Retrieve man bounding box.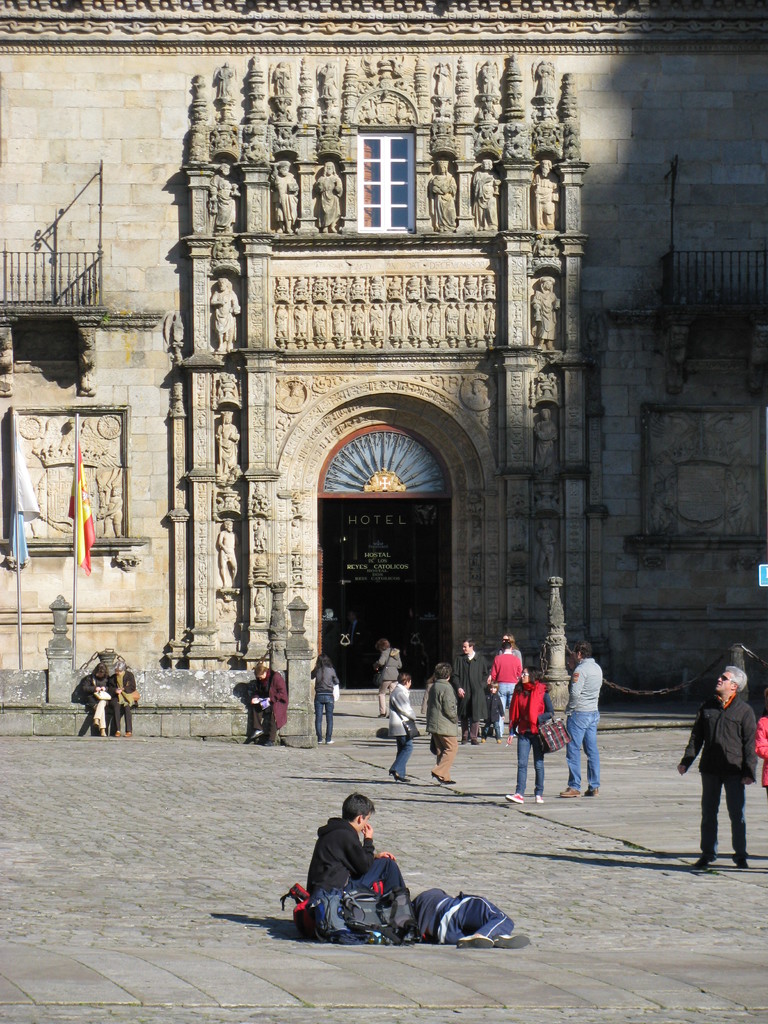
Bounding box: x1=312 y1=161 x2=345 y2=232.
